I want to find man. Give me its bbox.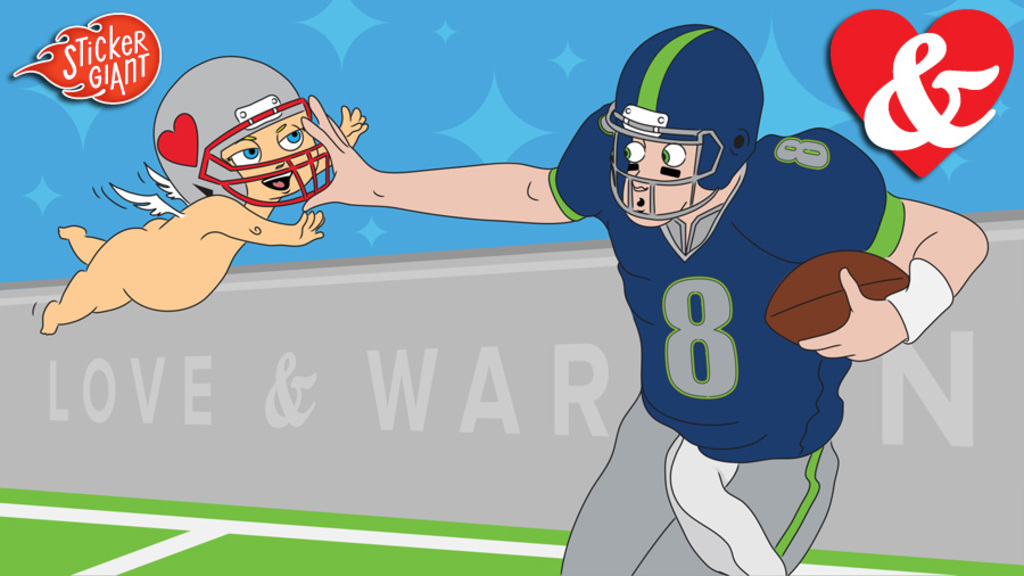
<region>222, 43, 889, 533</region>.
